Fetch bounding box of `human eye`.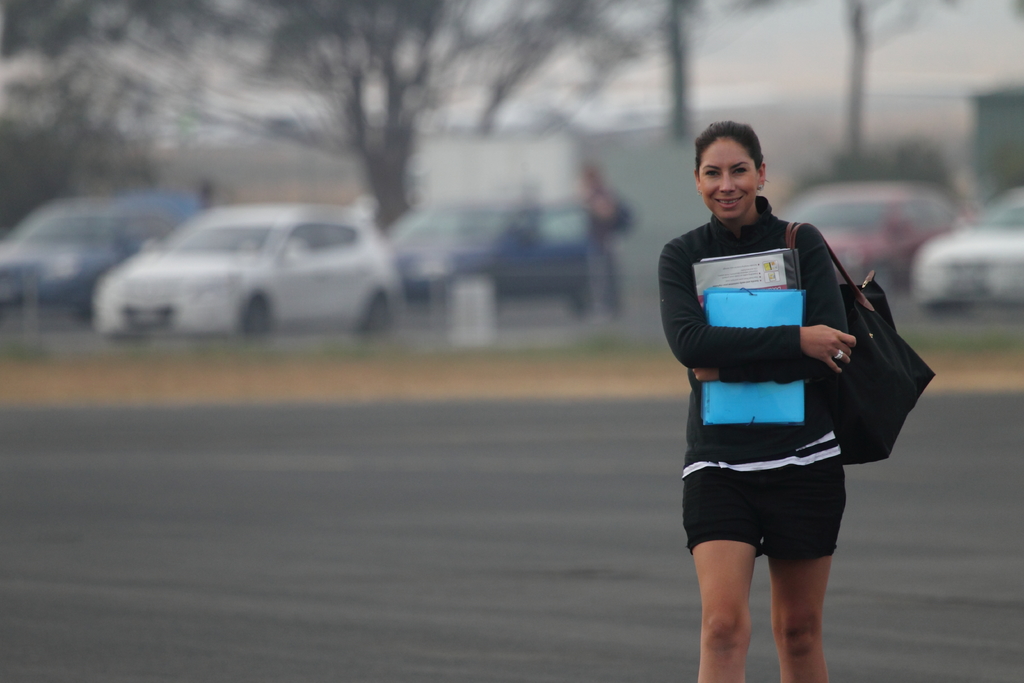
Bbox: <bbox>700, 168, 721, 178</bbox>.
